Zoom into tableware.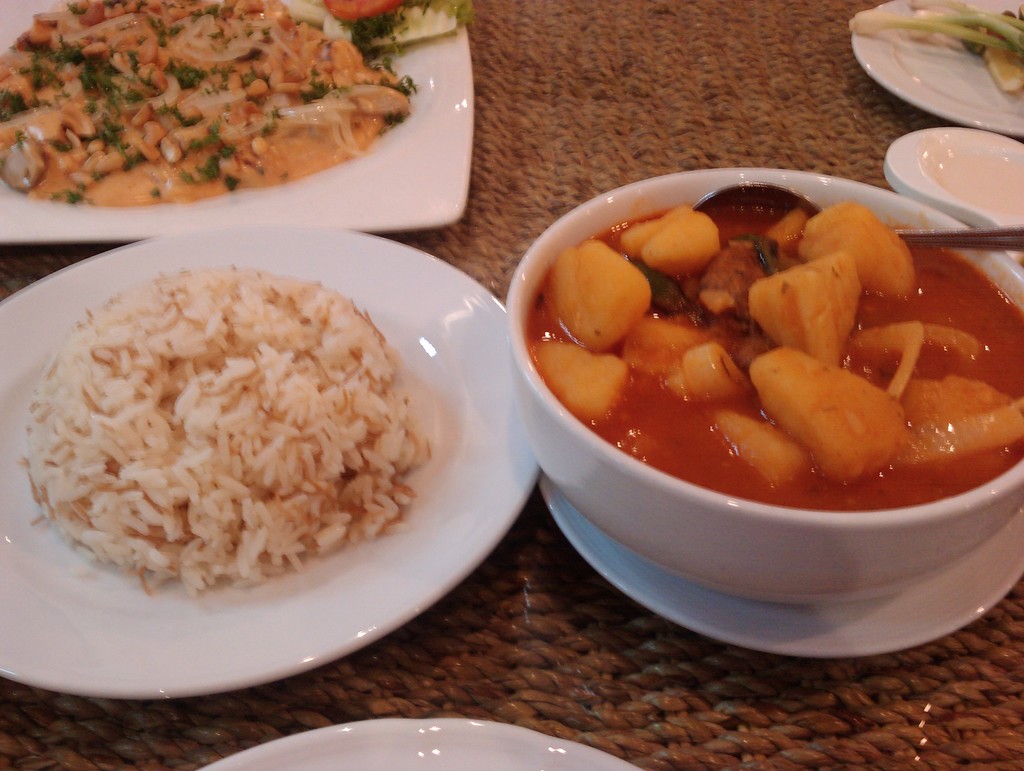
Zoom target: {"x1": 876, "y1": 115, "x2": 1023, "y2": 257}.
